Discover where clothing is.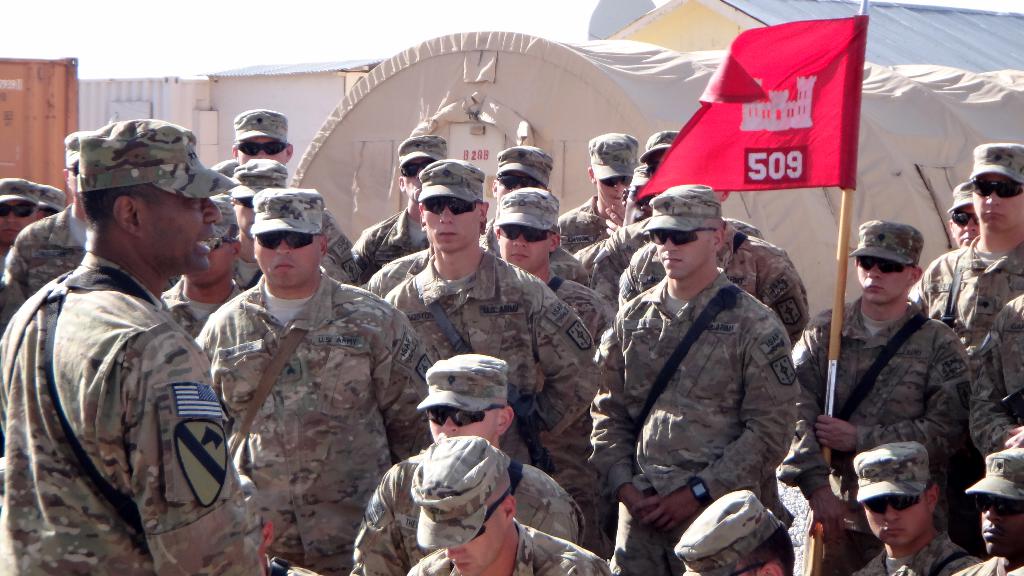
Discovered at <box>596,211,758,269</box>.
